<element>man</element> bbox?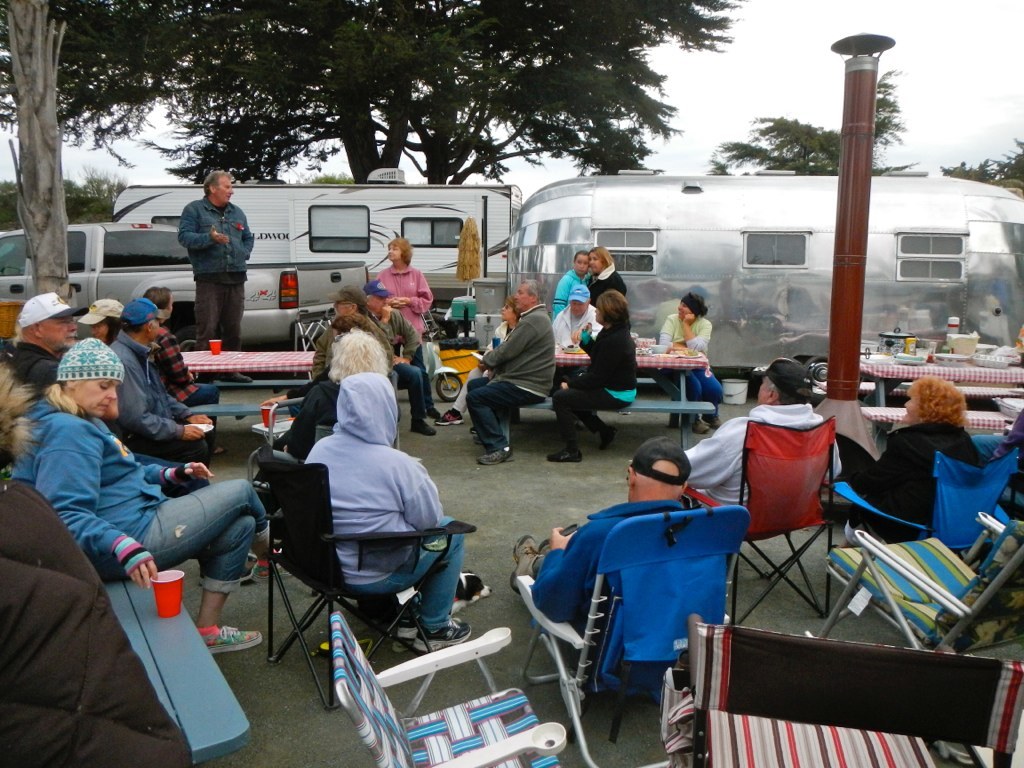
{"left": 176, "top": 168, "right": 256, "bottom": 383}
